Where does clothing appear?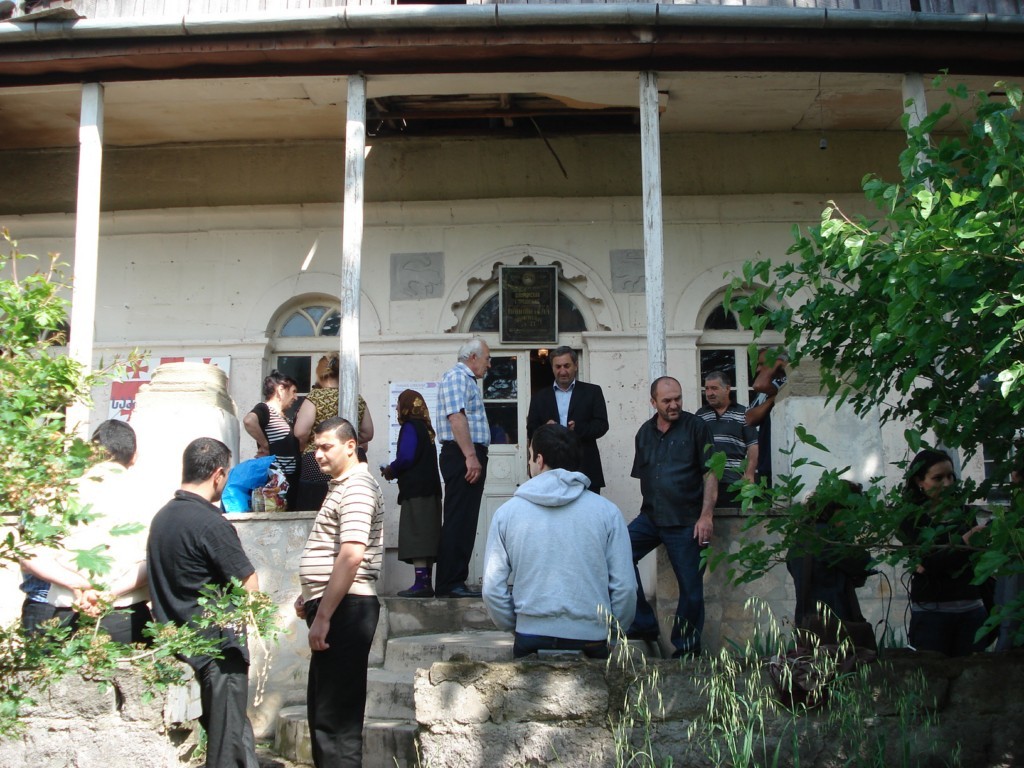
Appears at l=395, t=414, r=440, b=552.
